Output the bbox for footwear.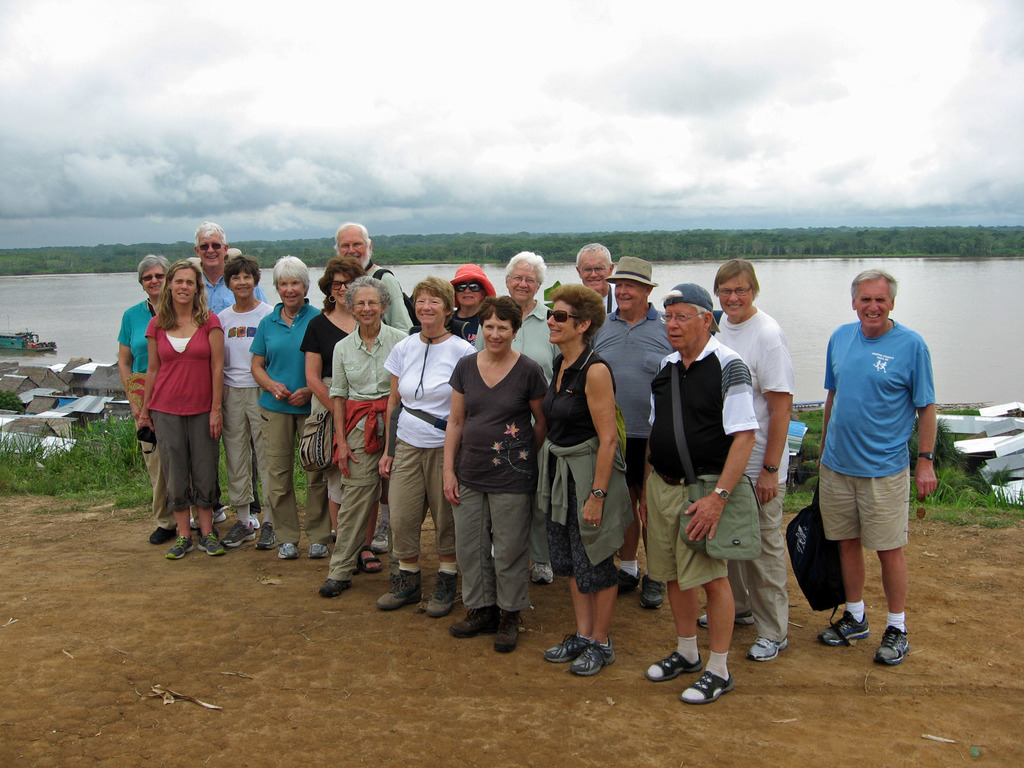
<box>530,558,555,587</box>.
